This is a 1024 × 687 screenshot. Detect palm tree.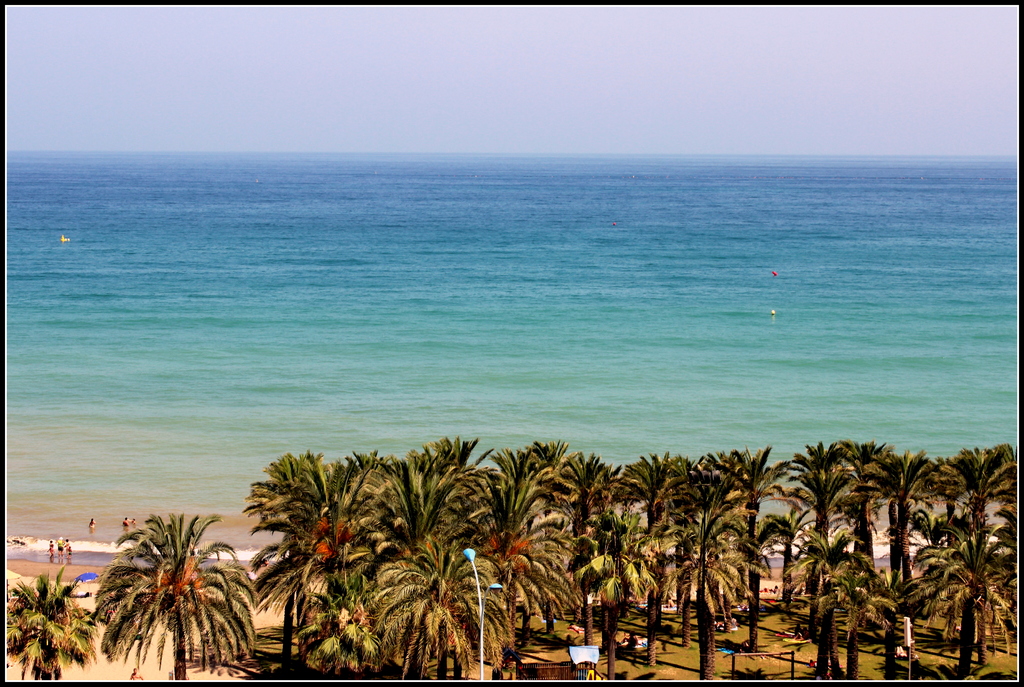
crop(513, 444, 578, 569).
